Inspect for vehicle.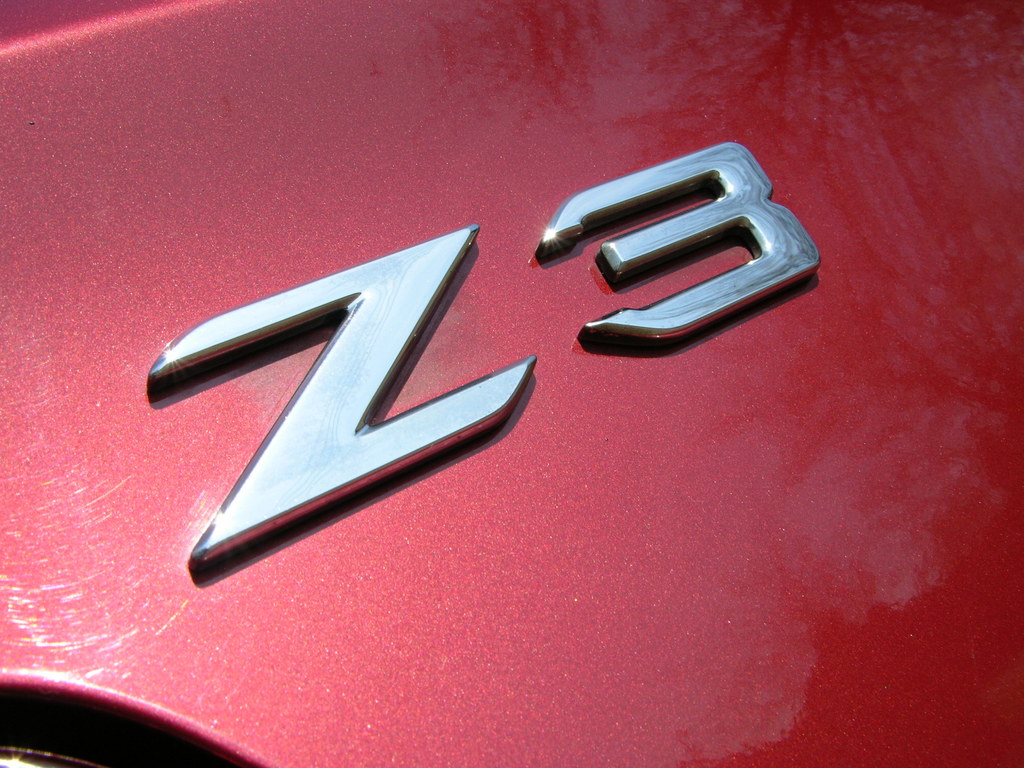
Inspection: region(0, 0, 1023, 767).
